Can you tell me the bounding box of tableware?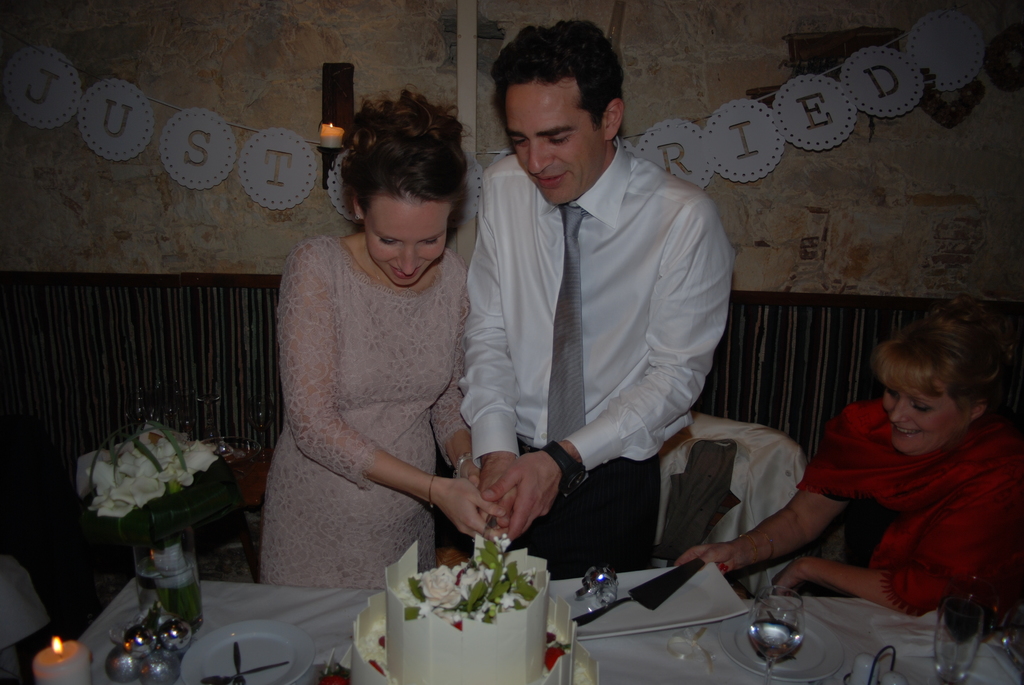
[110,596,168,684].
